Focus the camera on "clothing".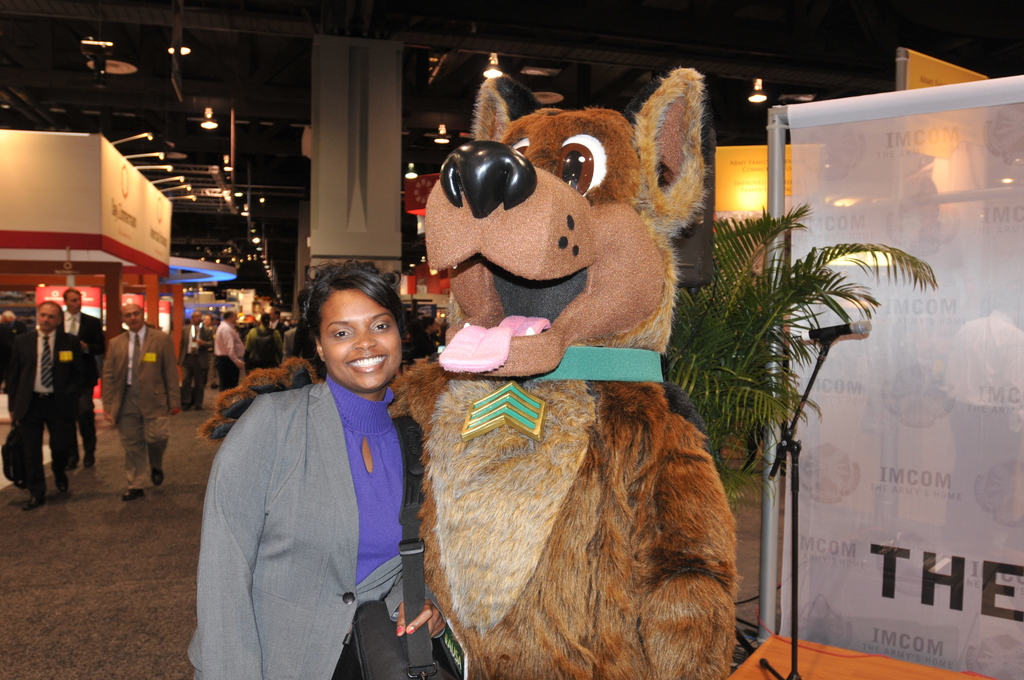
Focus region: rect(209, 311, 243, 404).
